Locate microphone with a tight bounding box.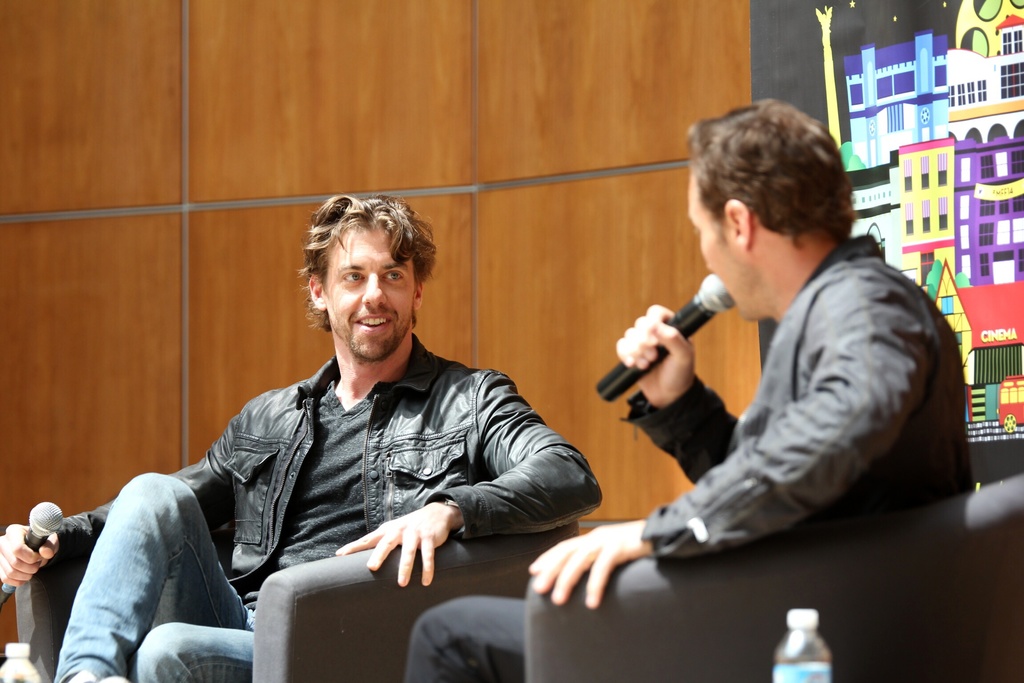
locate(0, 497, 69, 604).
